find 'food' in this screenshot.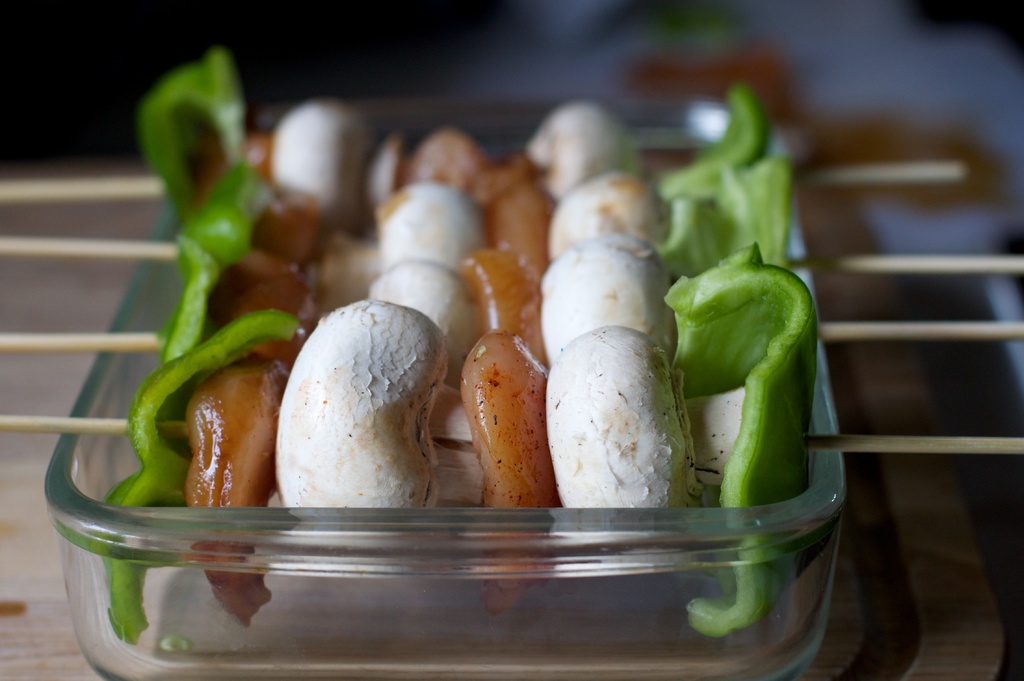
The bounding box for 'food' is {"left": 88, "top": 44, "right": 823, "bottom": 639}.
